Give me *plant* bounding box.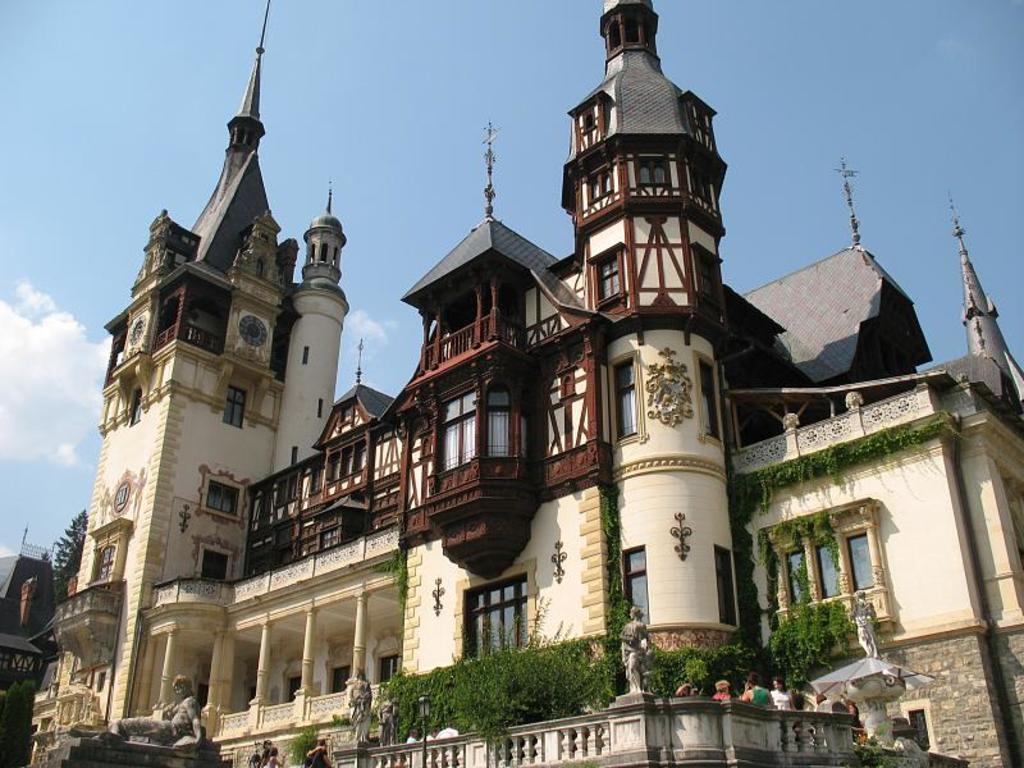
<box>758,507,855,685</box>.
